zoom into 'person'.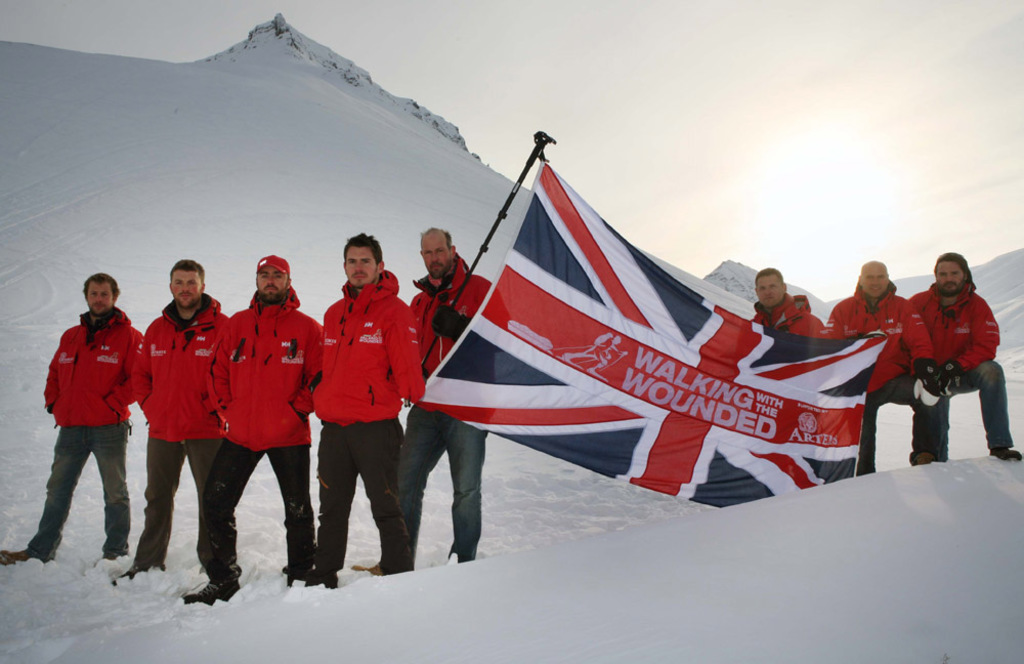
Zoom target: x1=759, y1=271, x2=834, y2=337.
